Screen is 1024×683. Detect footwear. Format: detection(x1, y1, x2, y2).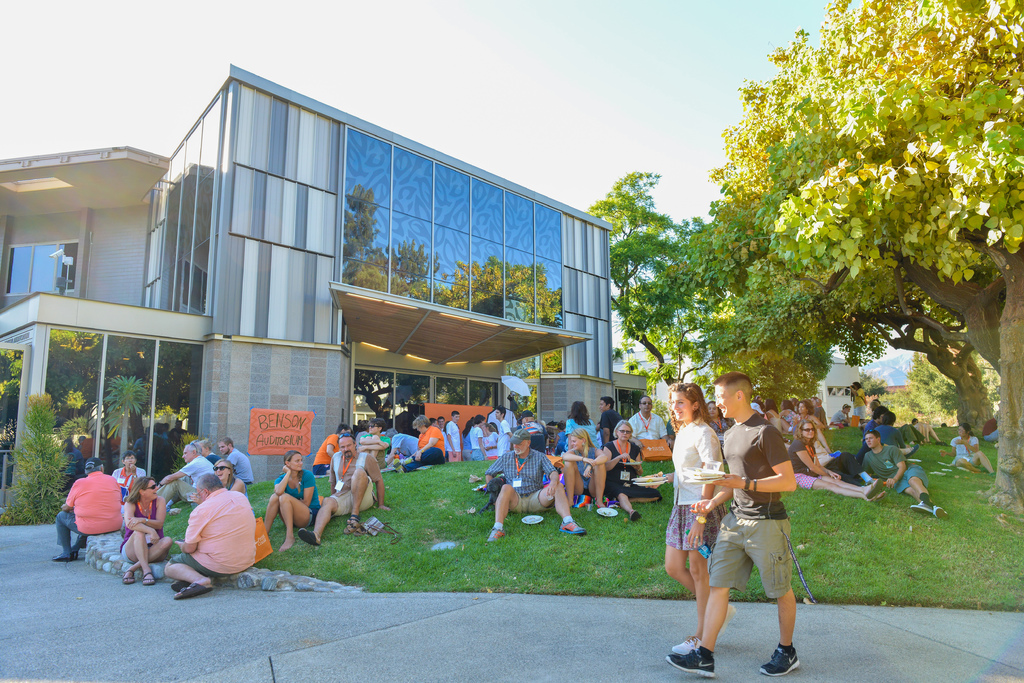
detection(863, 476, 882, 502).
